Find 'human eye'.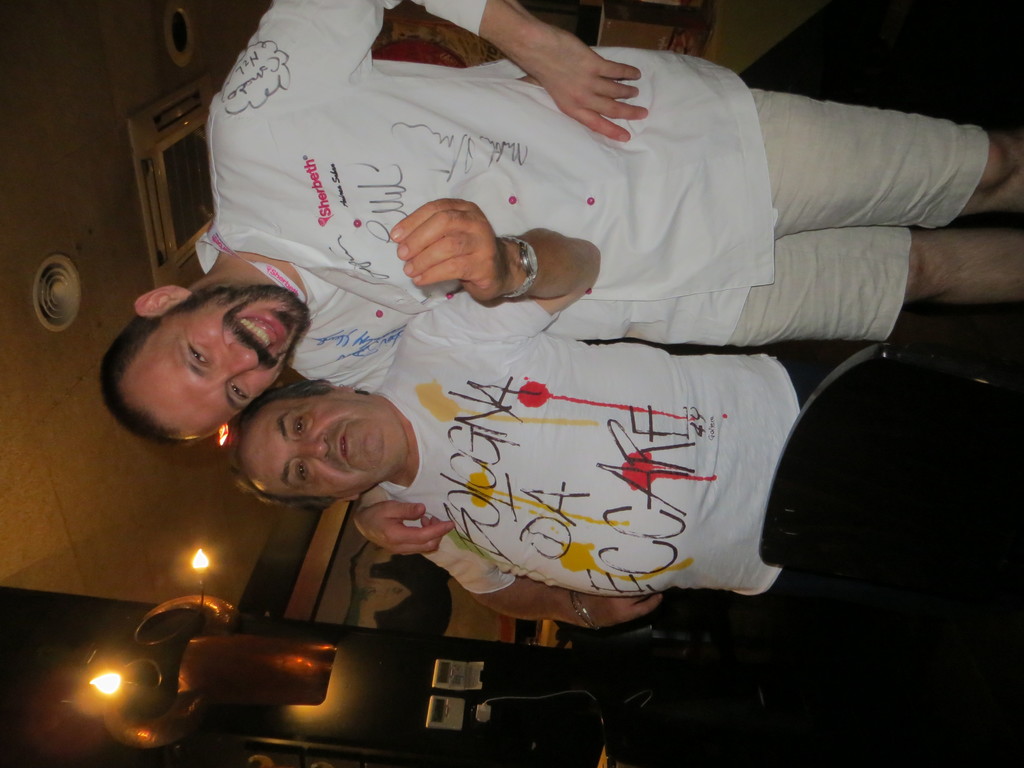
(292, 459, 313, 484).
